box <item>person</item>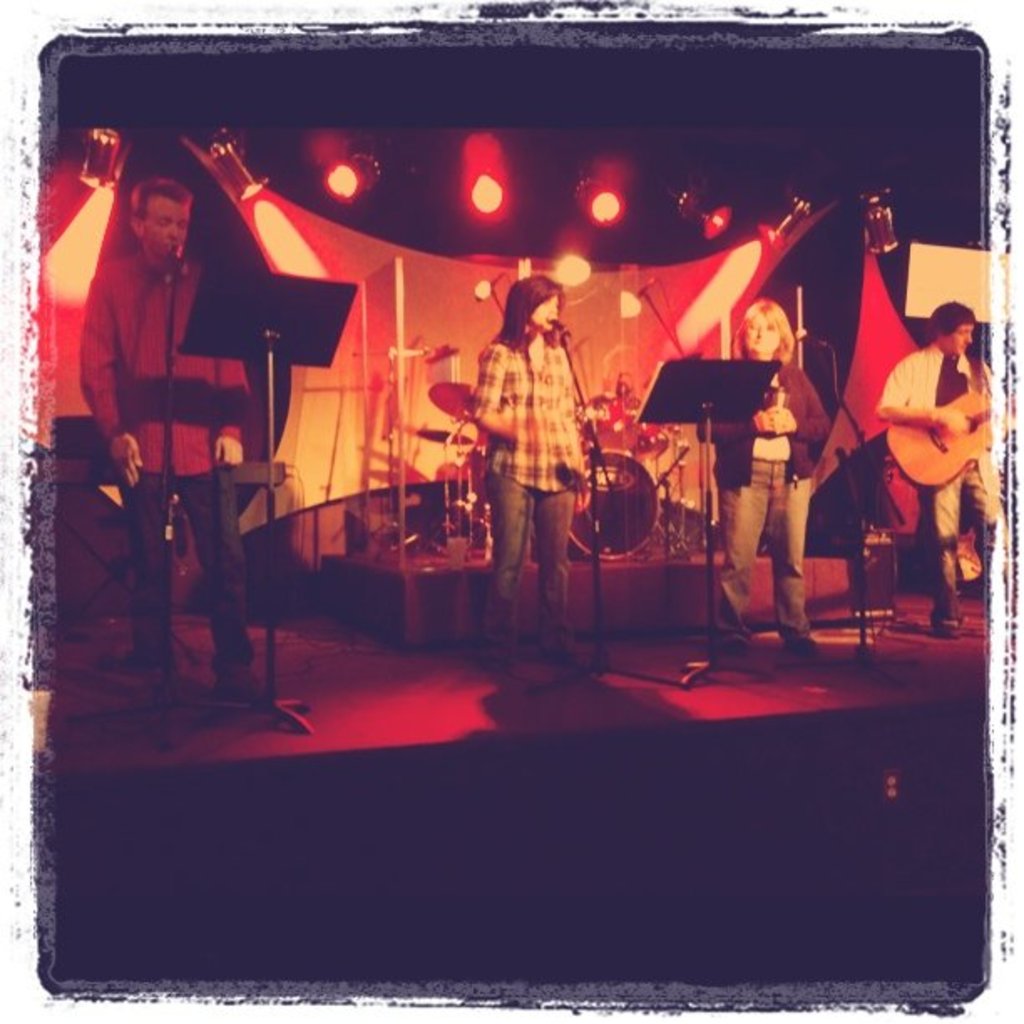
rect(79, 191, 320, 733)
